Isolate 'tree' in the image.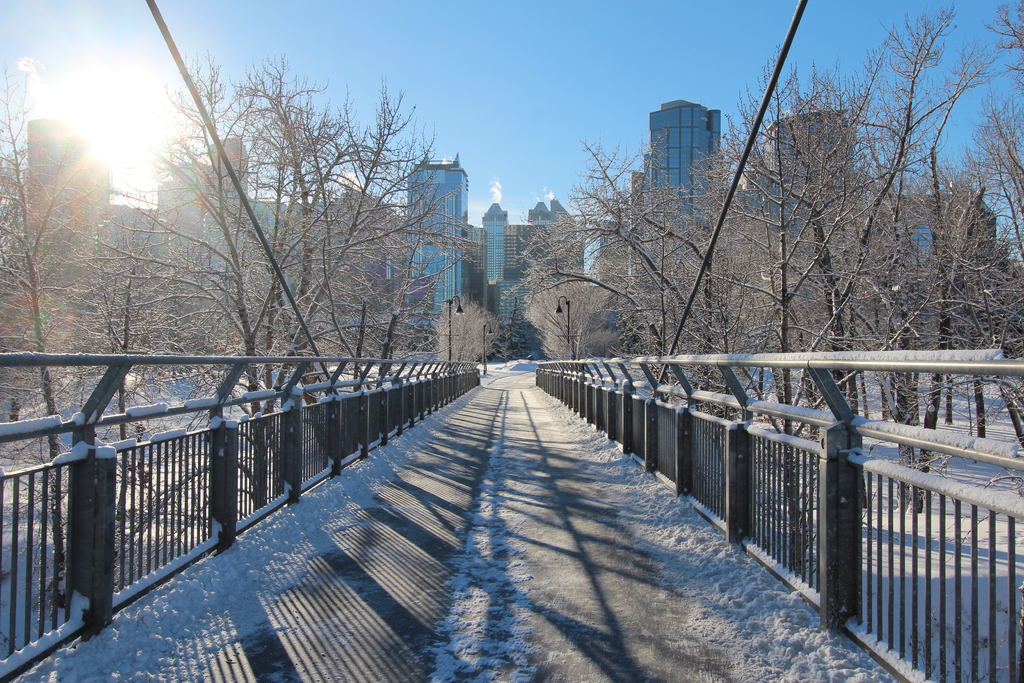
Isolated region: <box>495,290,548,362</box>.
